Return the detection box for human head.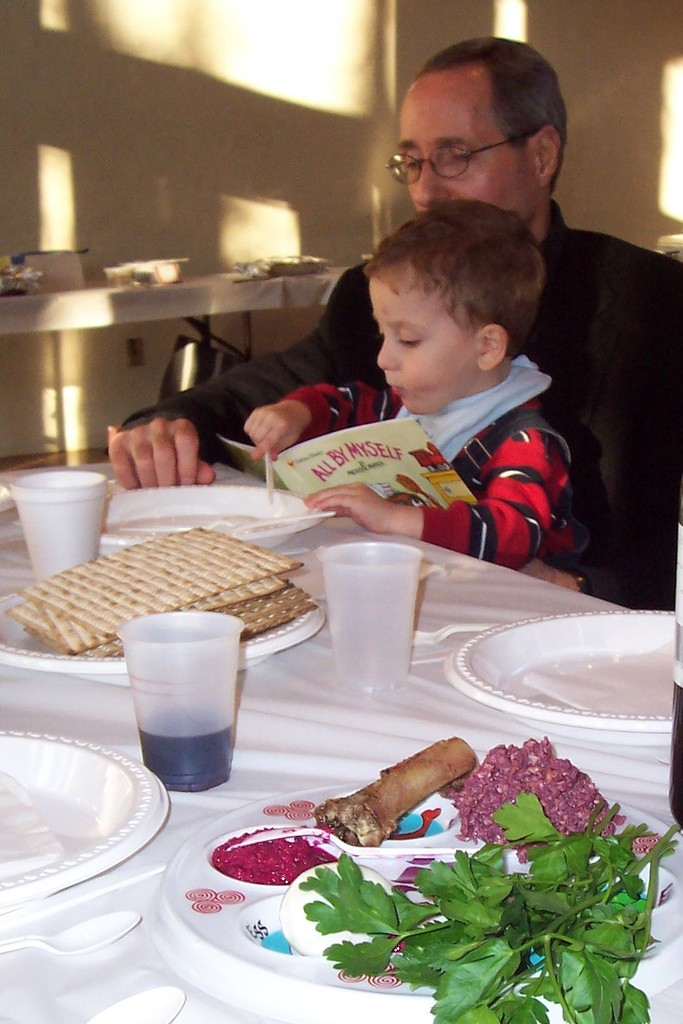
<box>360,197,548,415</box>.
